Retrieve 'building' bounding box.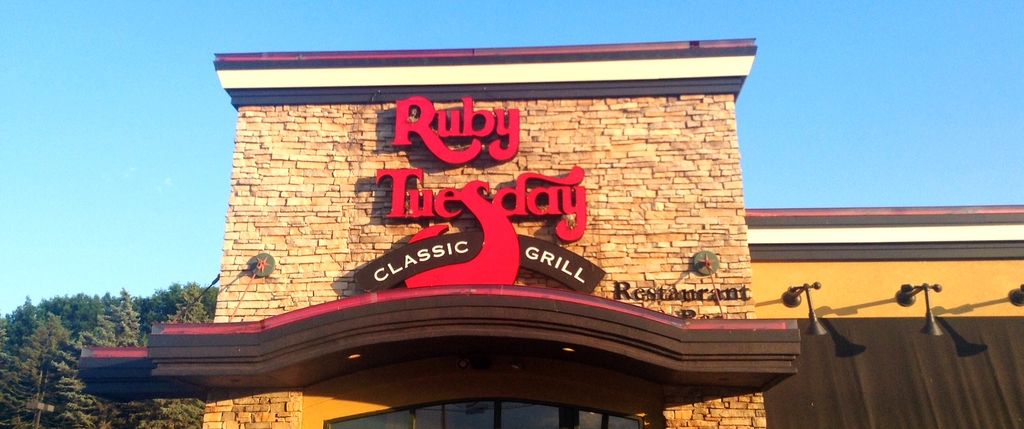
Bounding box: pyautogui.locateOnScreen(76, 40, 1023, 428).
